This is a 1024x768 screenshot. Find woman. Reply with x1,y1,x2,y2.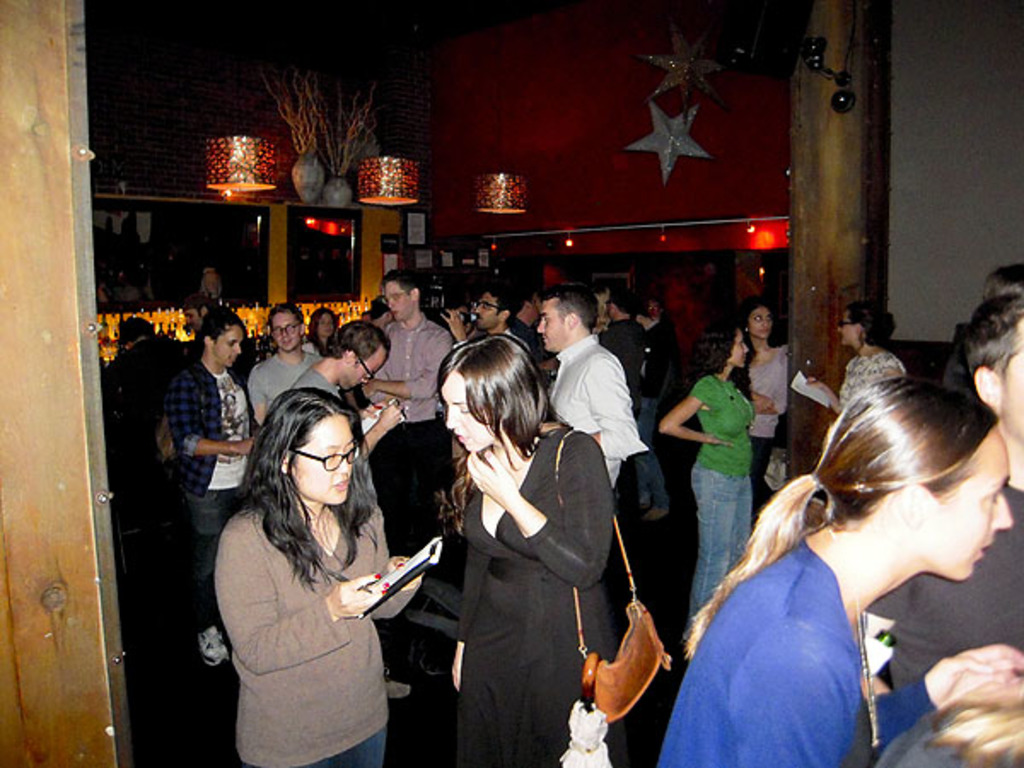
208,386,422,766.
